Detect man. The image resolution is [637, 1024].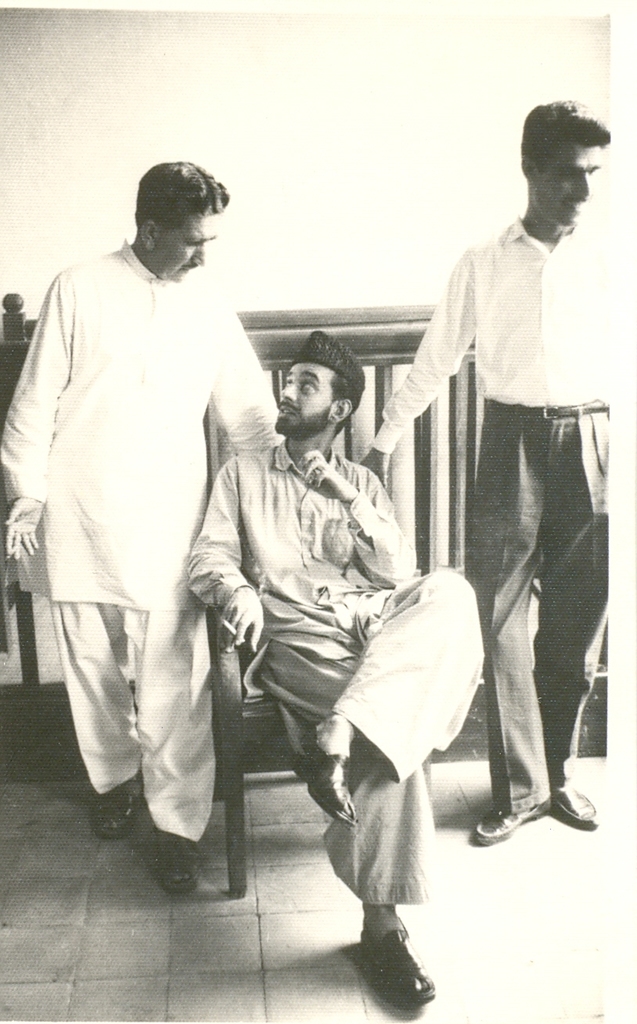
[186,330,496,1015].
